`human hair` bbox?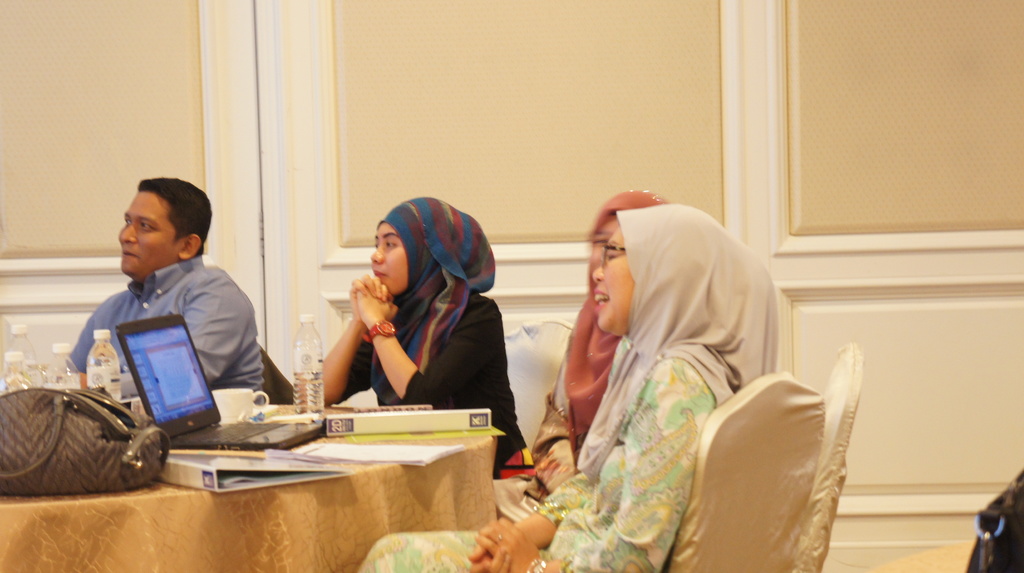
bbox=[367, 220, 412, 296]
